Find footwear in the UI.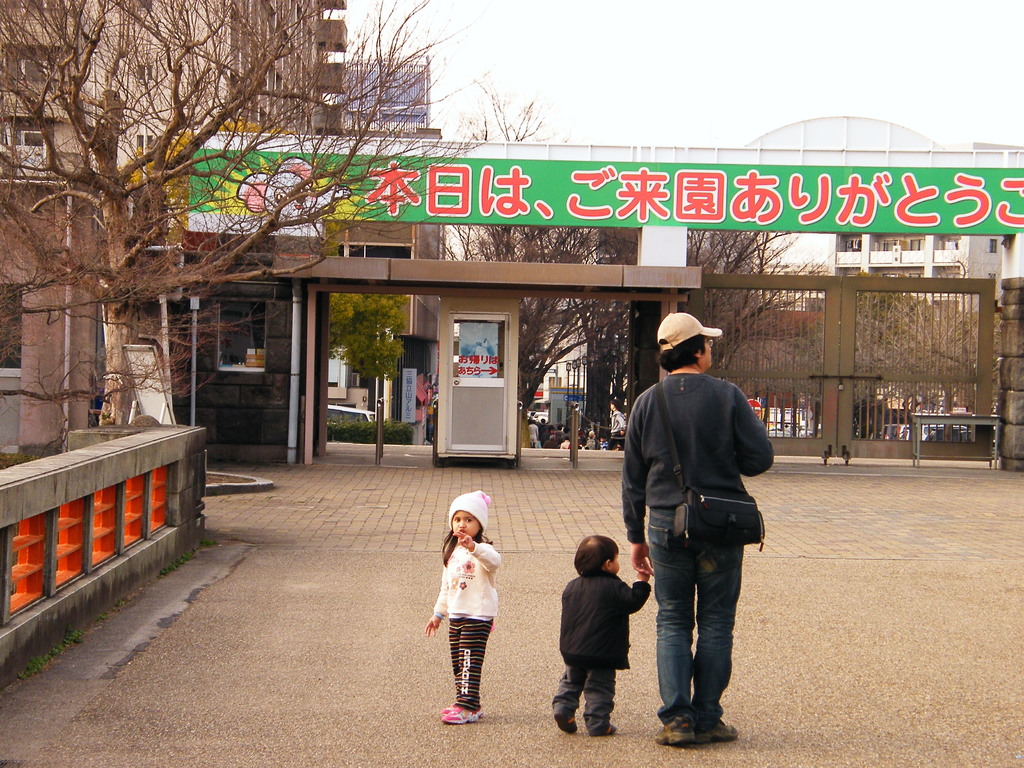
UI element at [left=655, top=716, right=694, bottom=742].
